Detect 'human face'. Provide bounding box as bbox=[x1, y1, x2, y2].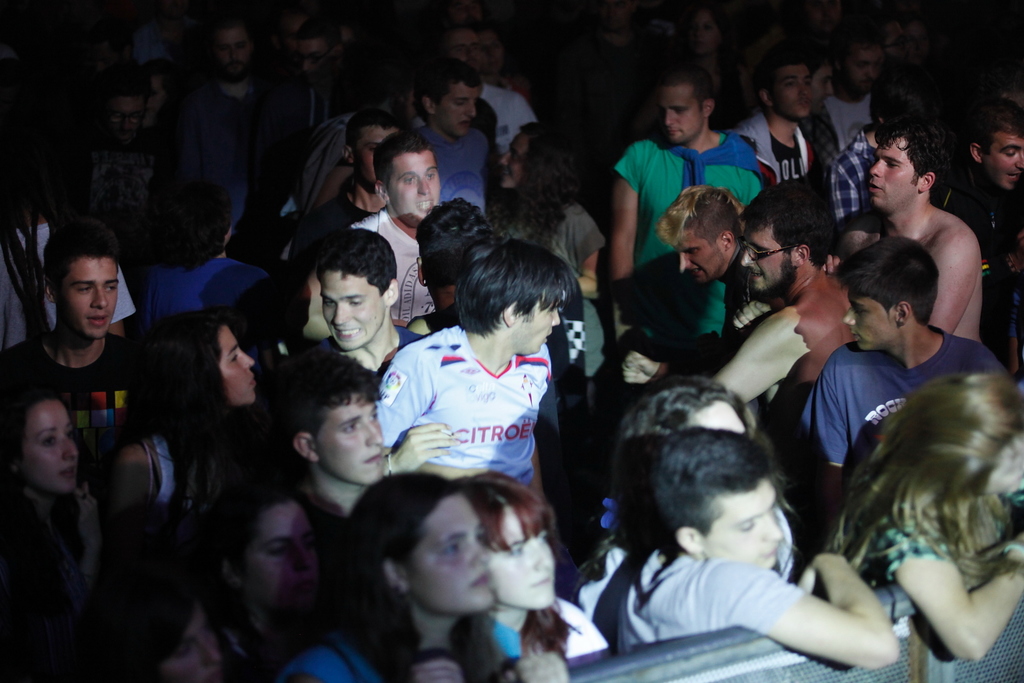
bbox=[875, 139, 913, 215].
